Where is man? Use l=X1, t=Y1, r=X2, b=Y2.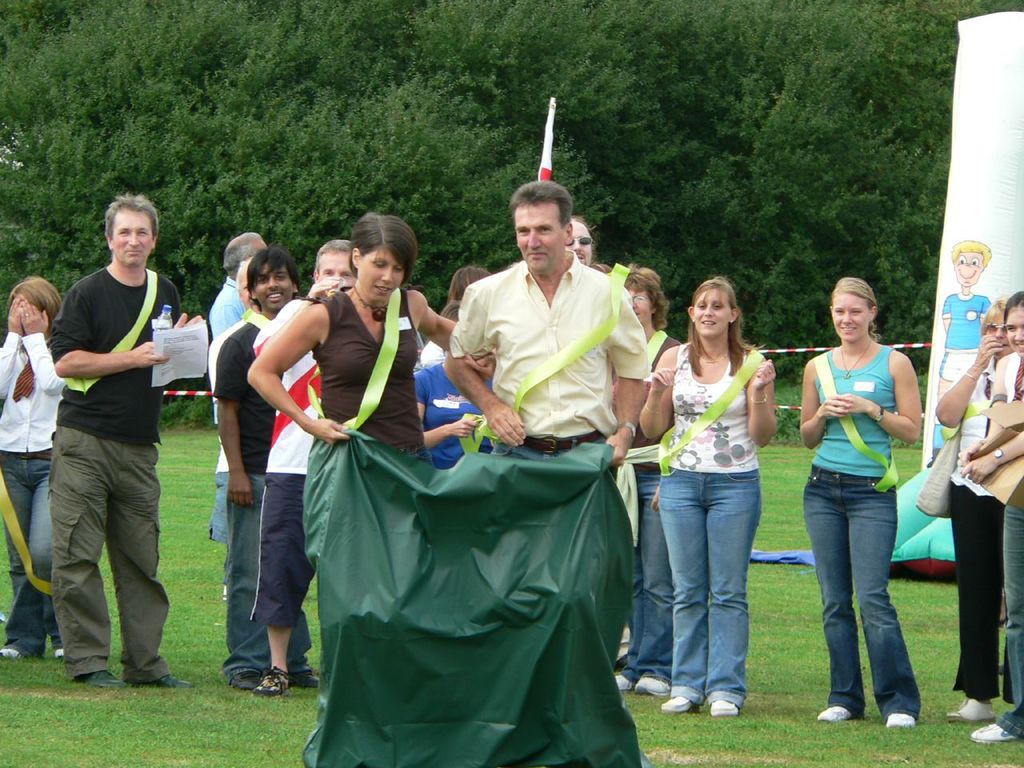
l=243, t=234, r=359, b=691.
